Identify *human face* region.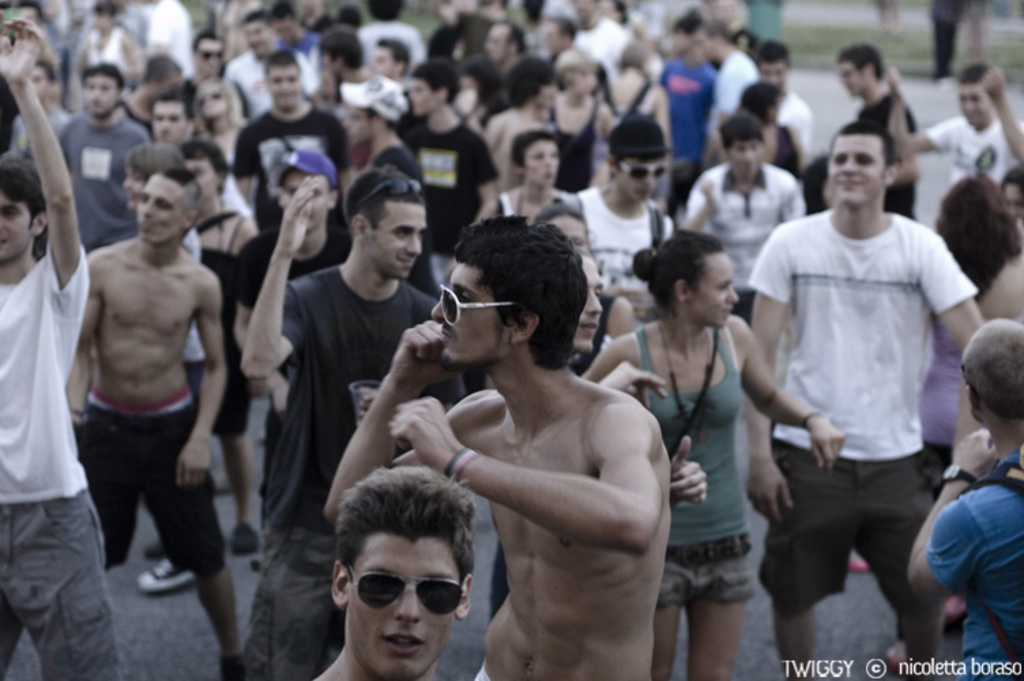
Region: rect(95, 11, 110, 30).
